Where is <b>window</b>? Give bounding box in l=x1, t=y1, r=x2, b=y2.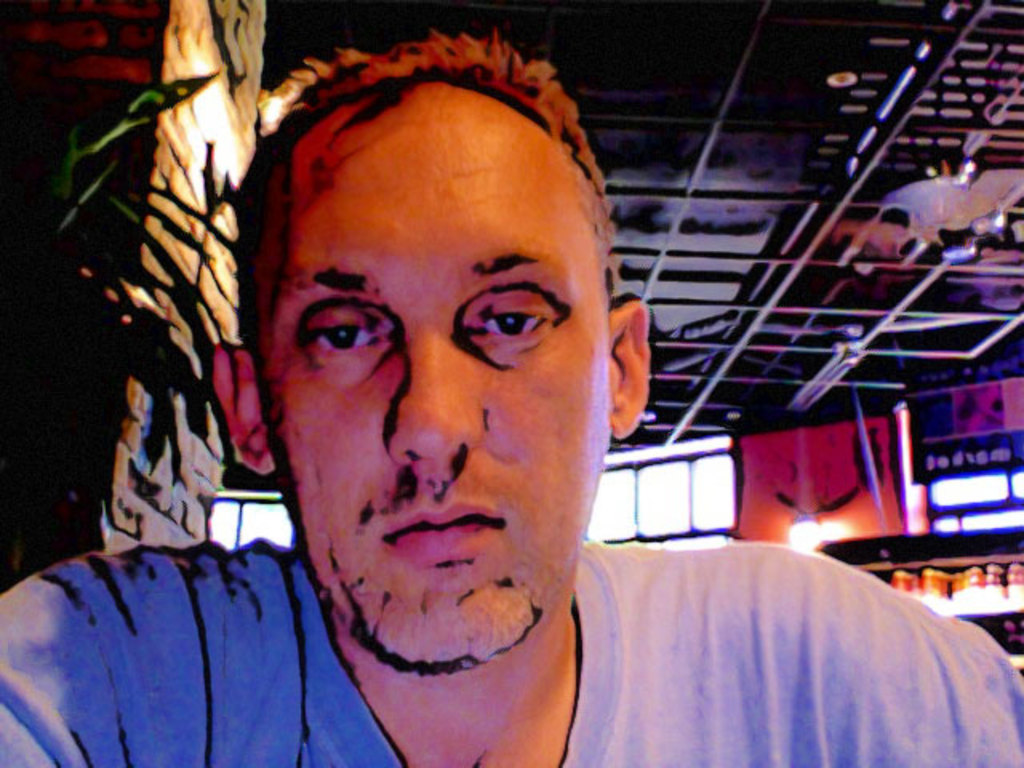
l=635, t=462, r=690, b=533.
